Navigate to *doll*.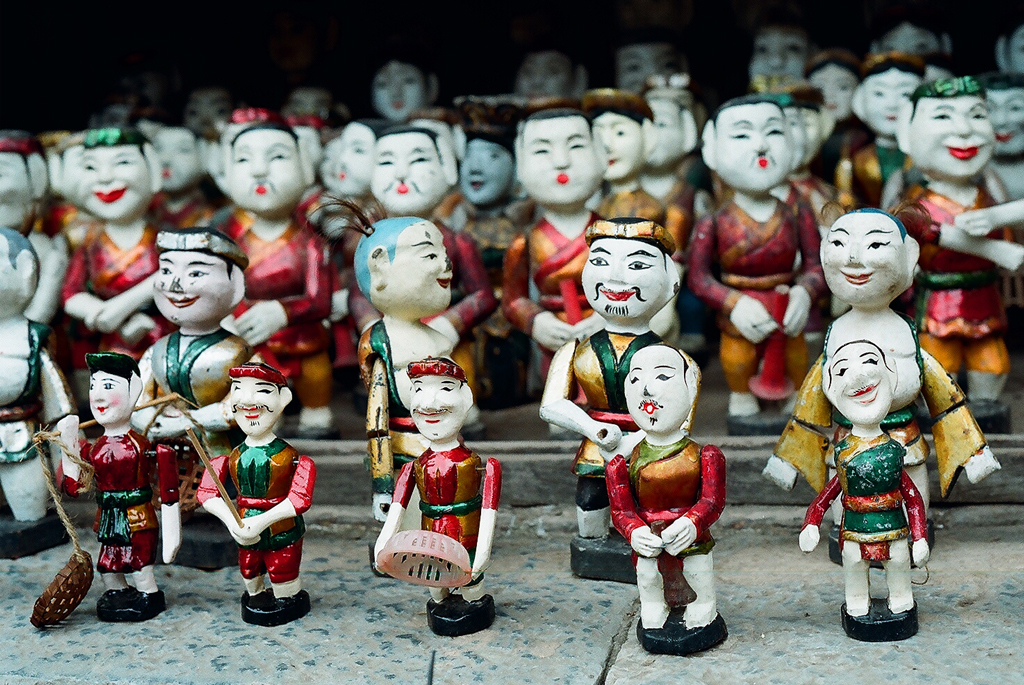
Navigation target: <region>783, 98, 816, 162</region>.
